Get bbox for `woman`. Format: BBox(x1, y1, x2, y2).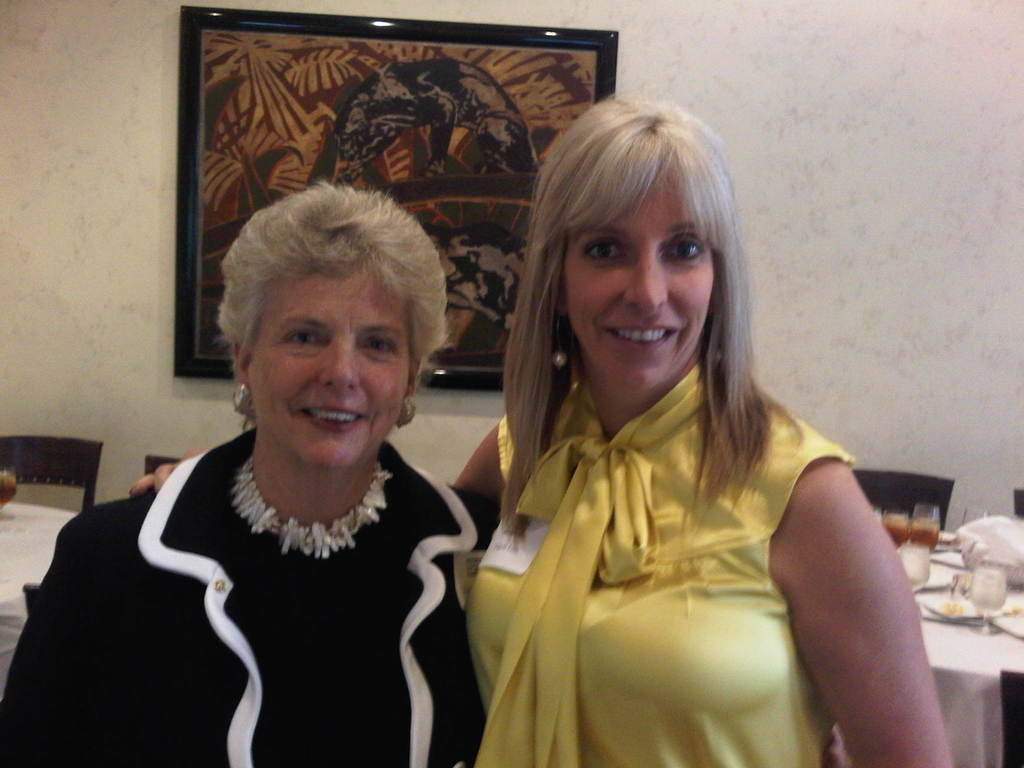
BBox(132, 80, 948, 767).
